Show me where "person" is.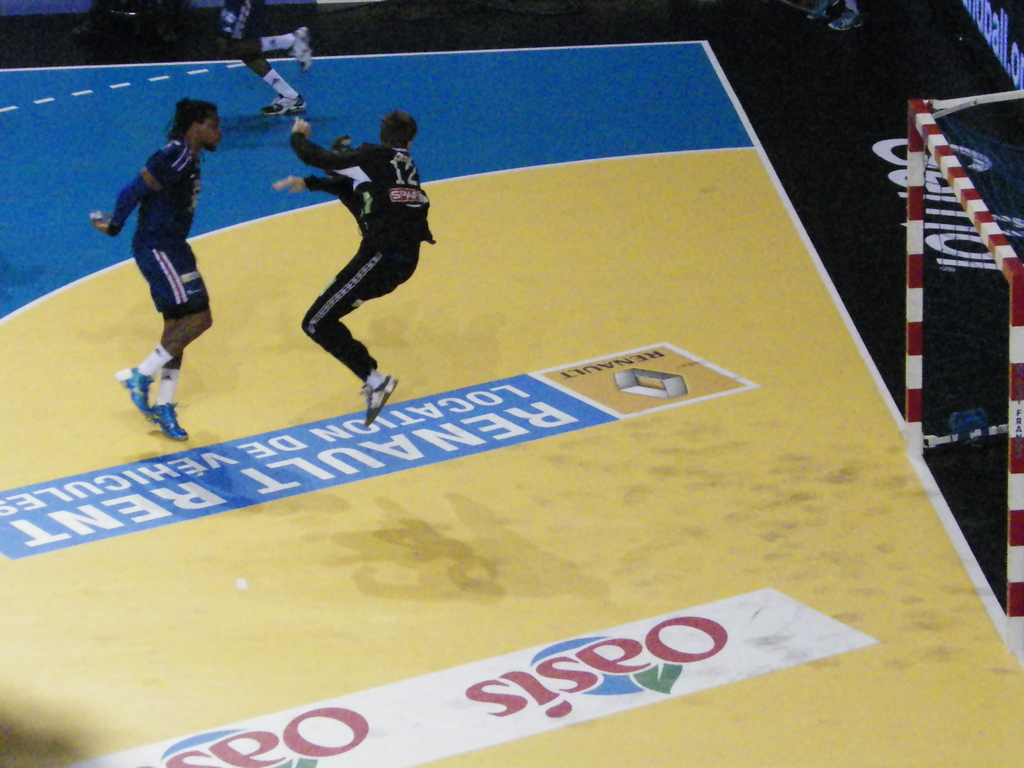
"person" is at bbox=[216, 0, 312, 113].
